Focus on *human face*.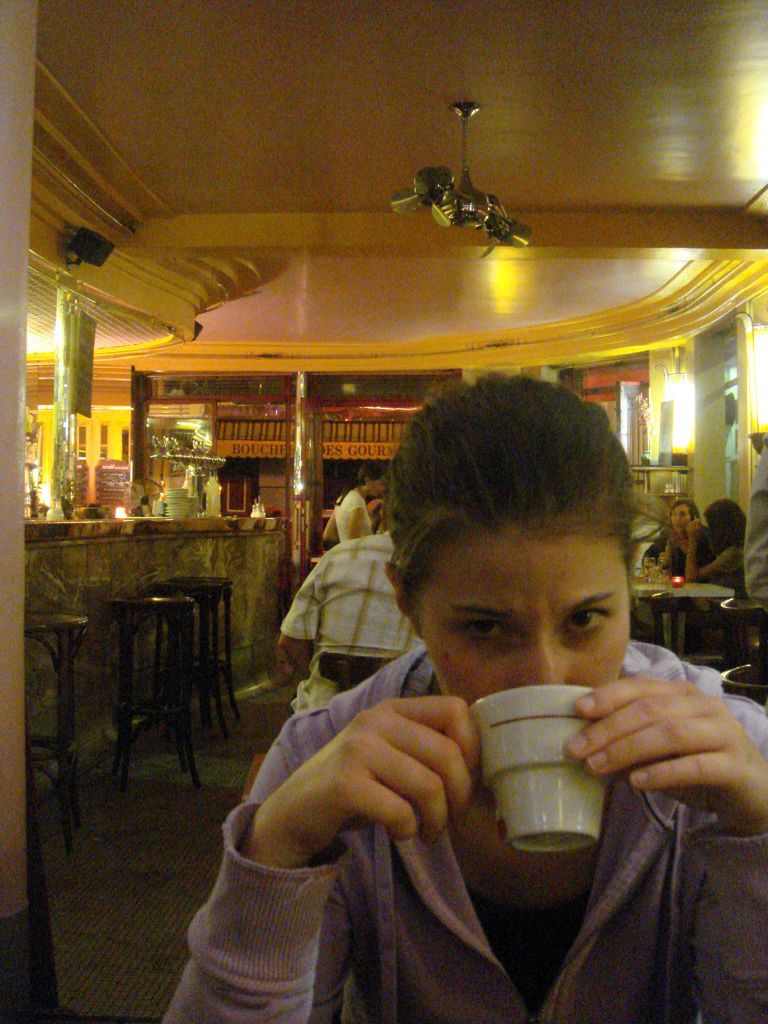
Focused at x1=674, y1=509, x2=694, y2=538.
